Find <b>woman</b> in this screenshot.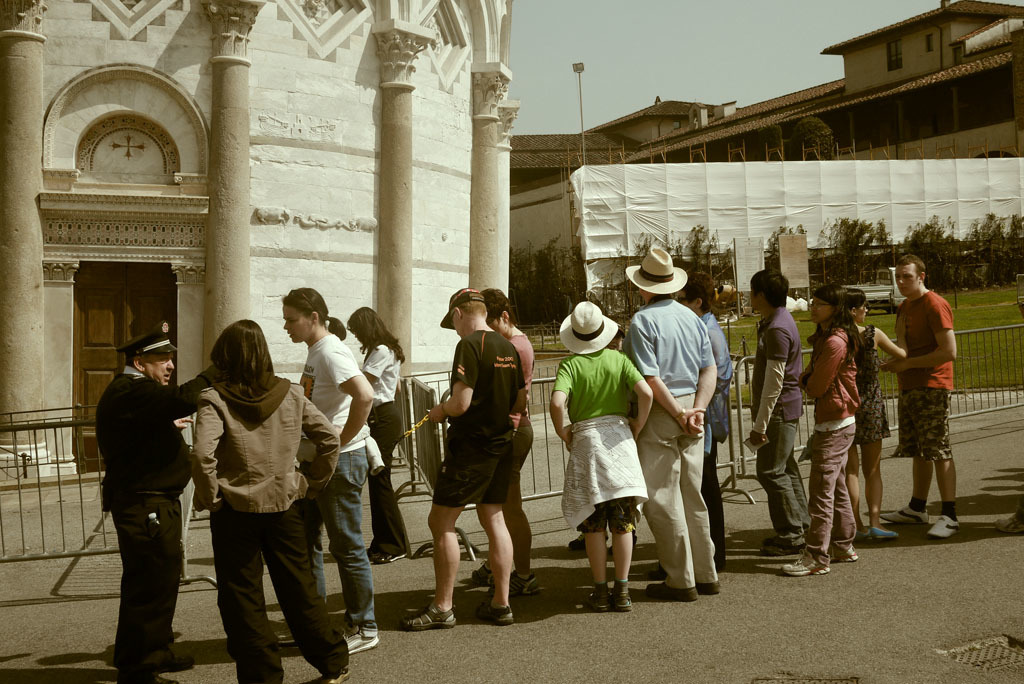
The bounding box for <b>woman</b> is locate(545, 300, 656, 613).
